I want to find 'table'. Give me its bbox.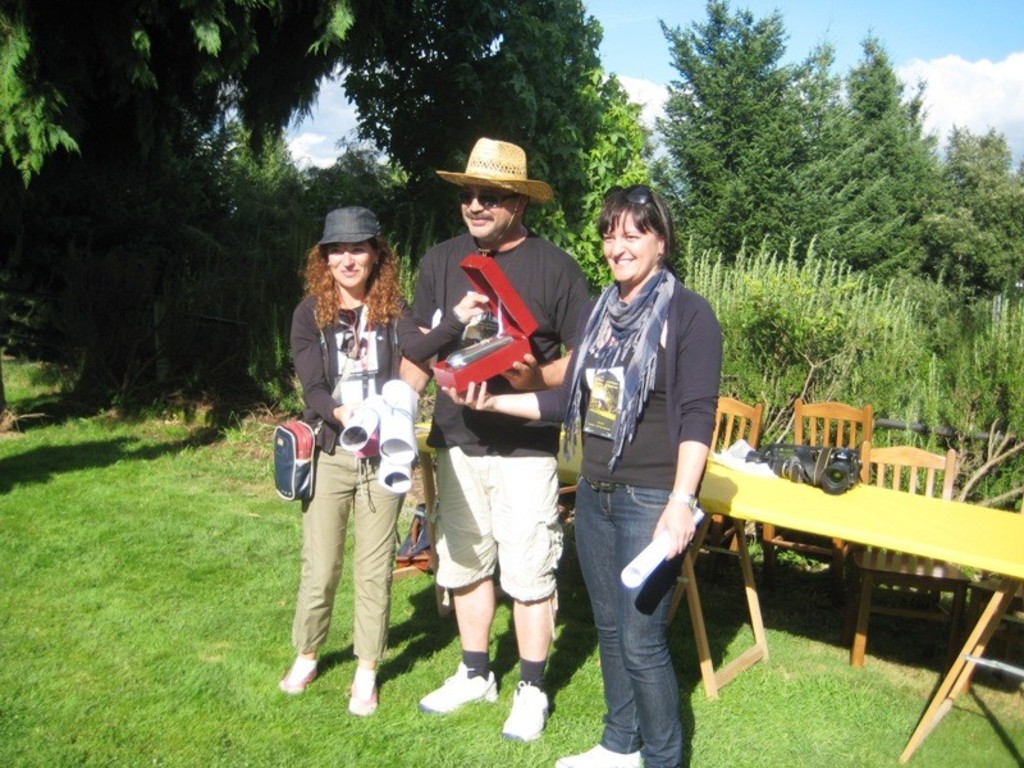
404, 420, 1019, 765.
